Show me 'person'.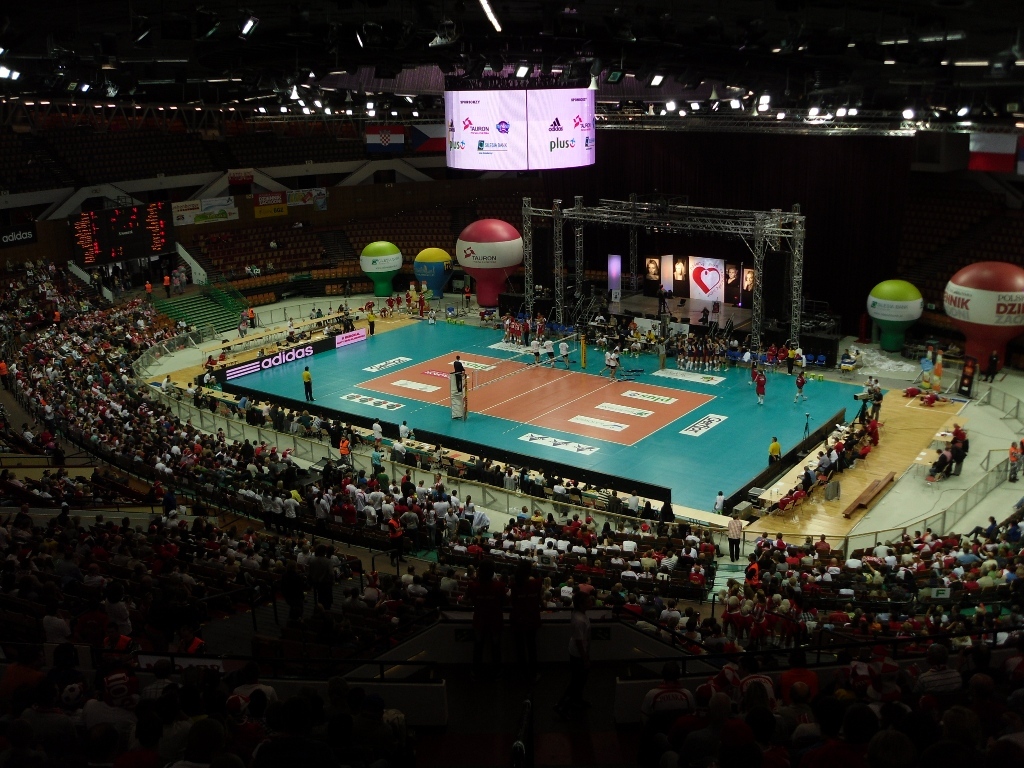
'person' is here: pyautogui.locateOnScreen(612, 317, 613, 325).
